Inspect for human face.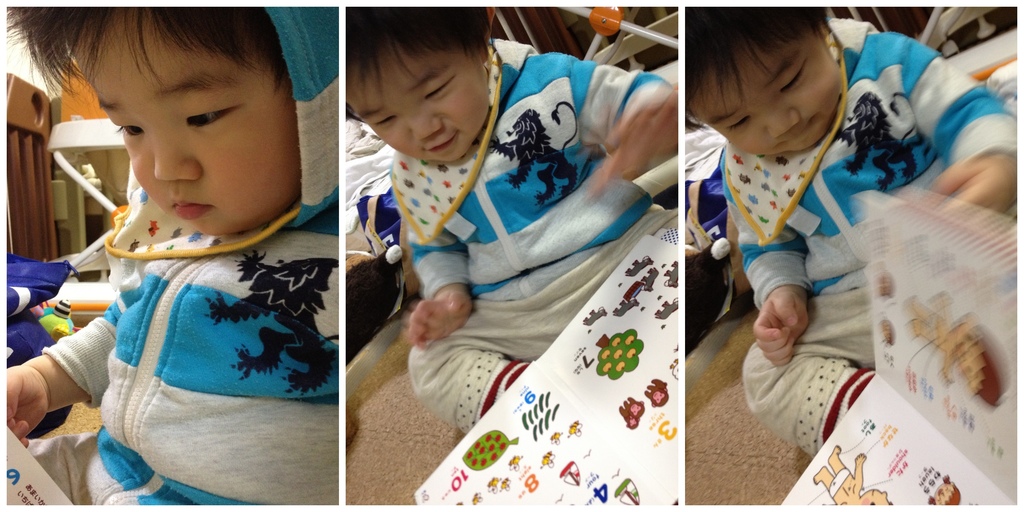
Inspection: (342, 49, 497, 172).
